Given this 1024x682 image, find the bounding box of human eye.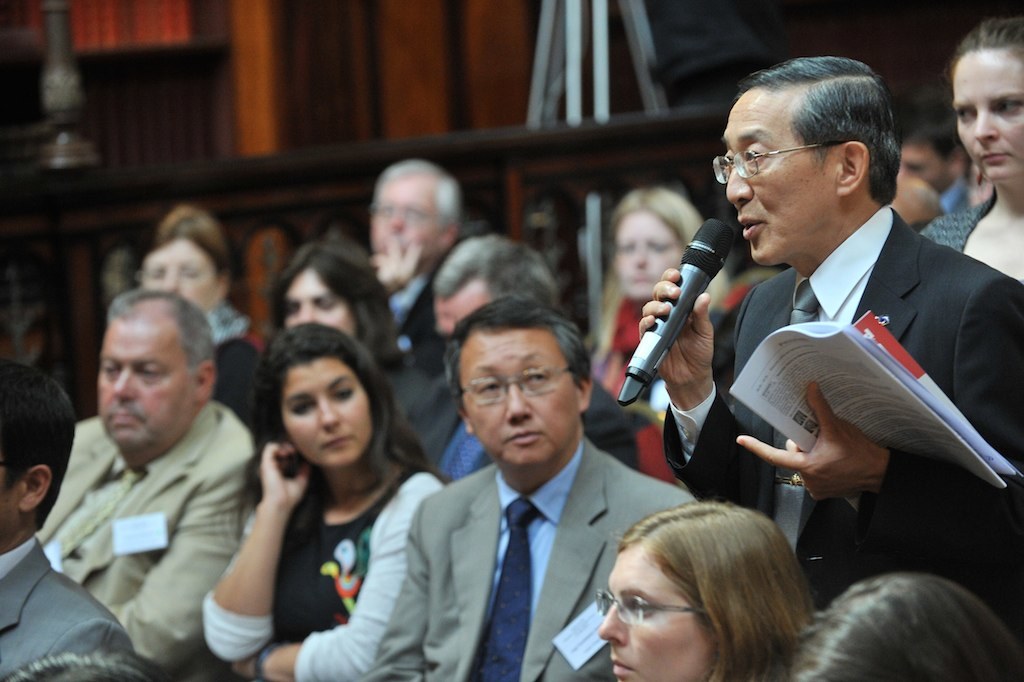
select_region(332, 383, 357, 403).
